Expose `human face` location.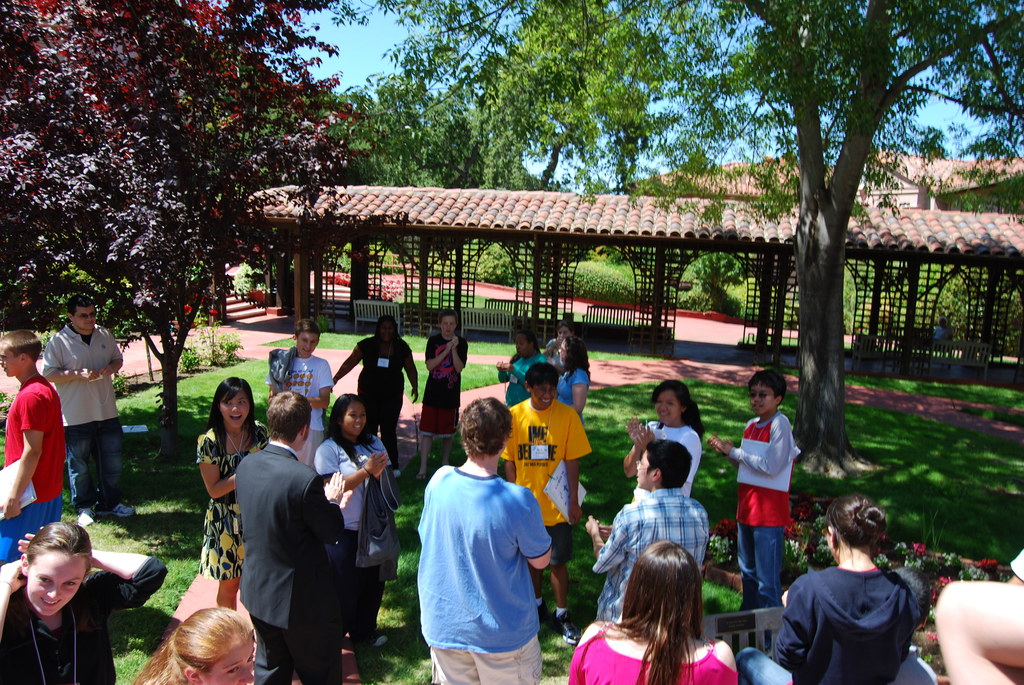
Exposed at <bbox>72, 308, 96, 331</bbox>.
